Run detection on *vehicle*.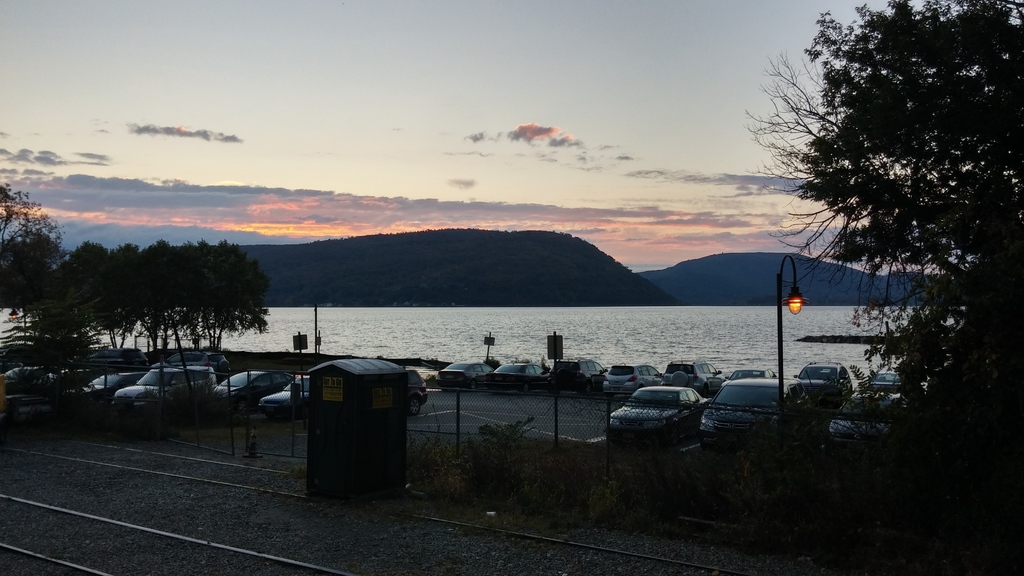
Result: left=254, top=371, right=315, bottom=419.
